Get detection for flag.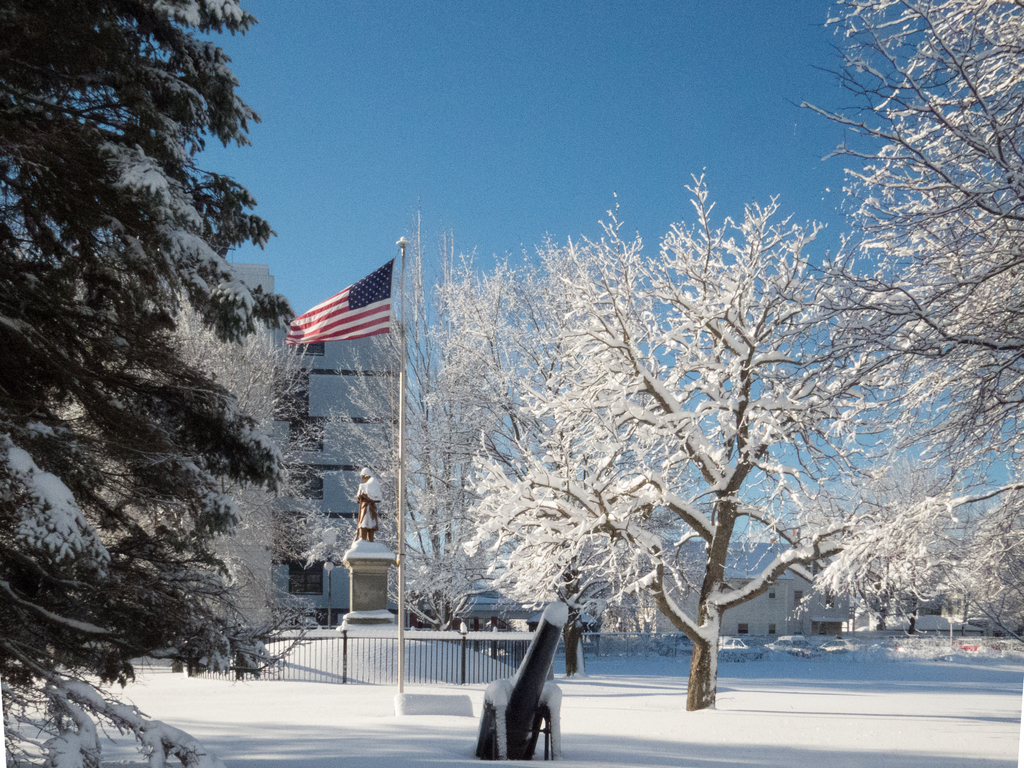
Detection: select_region(279, 249, 412, 373).
